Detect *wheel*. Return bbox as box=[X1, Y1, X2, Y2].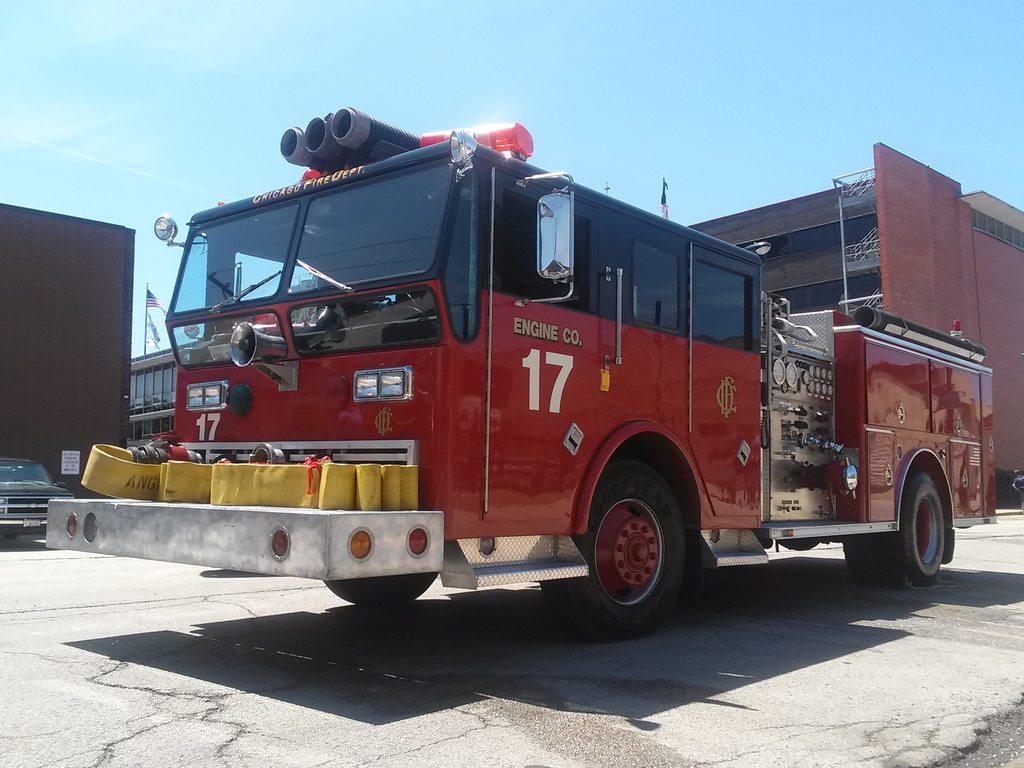
box=[840, 534, 897, 586].
